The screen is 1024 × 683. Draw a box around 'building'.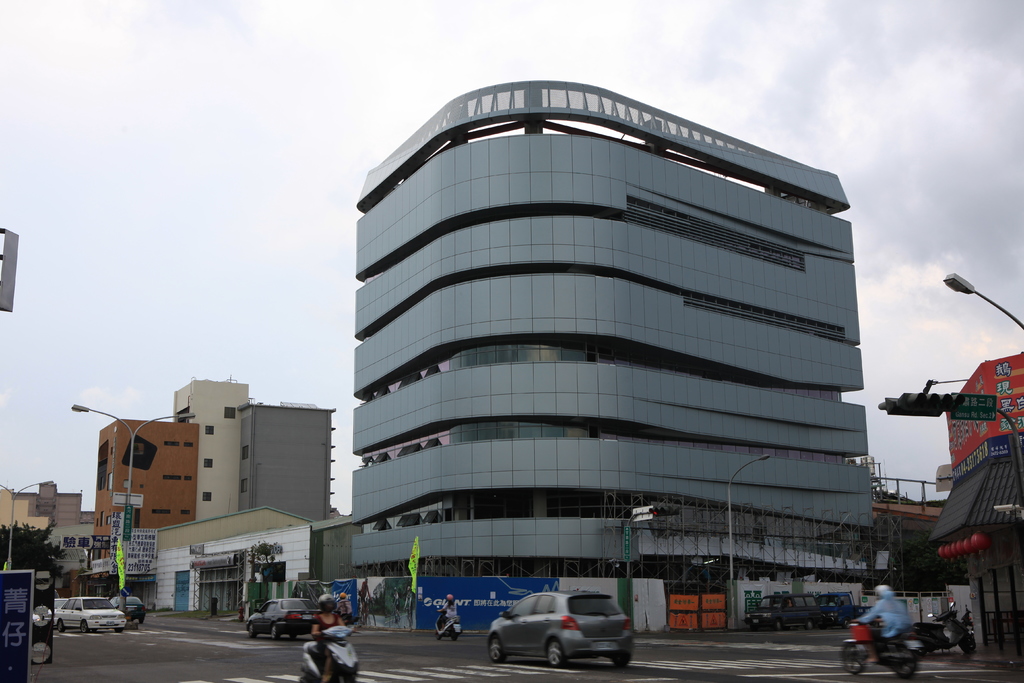
box=[353, 75, 872, 629].
